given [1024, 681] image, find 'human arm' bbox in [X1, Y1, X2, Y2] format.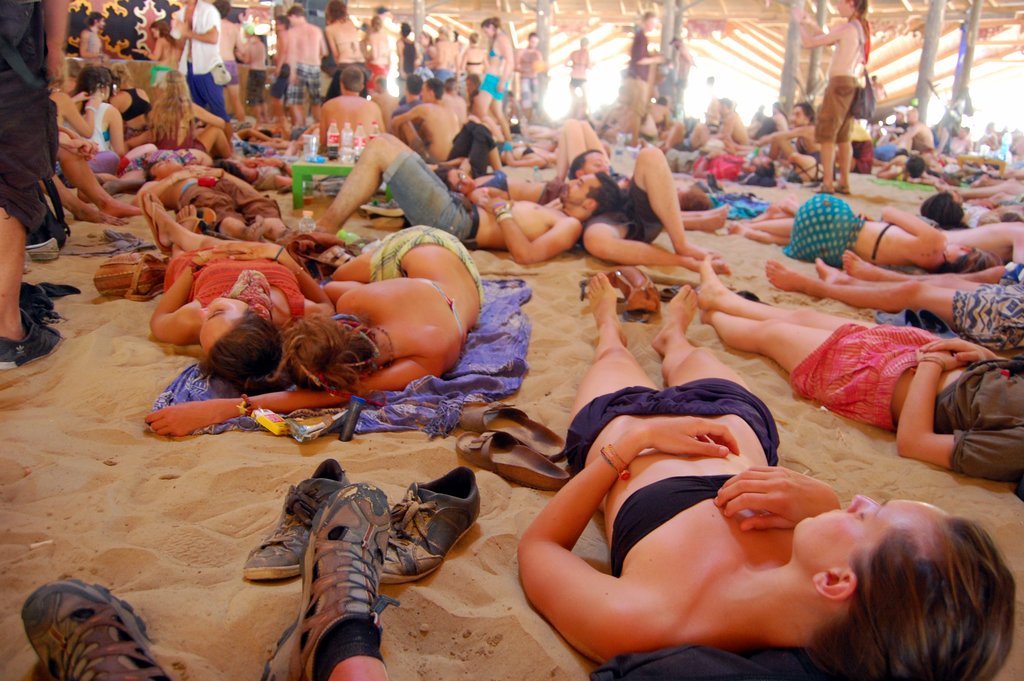
[584, 53, 589, 70].
